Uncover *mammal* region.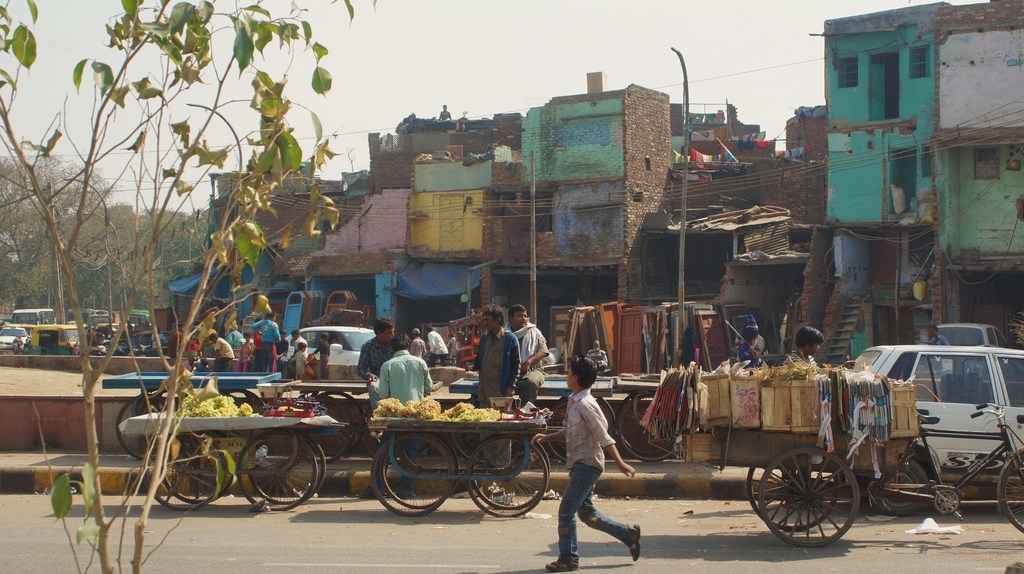
Uncovered: (x1=543, y1=359, x2=638, y2=557).
